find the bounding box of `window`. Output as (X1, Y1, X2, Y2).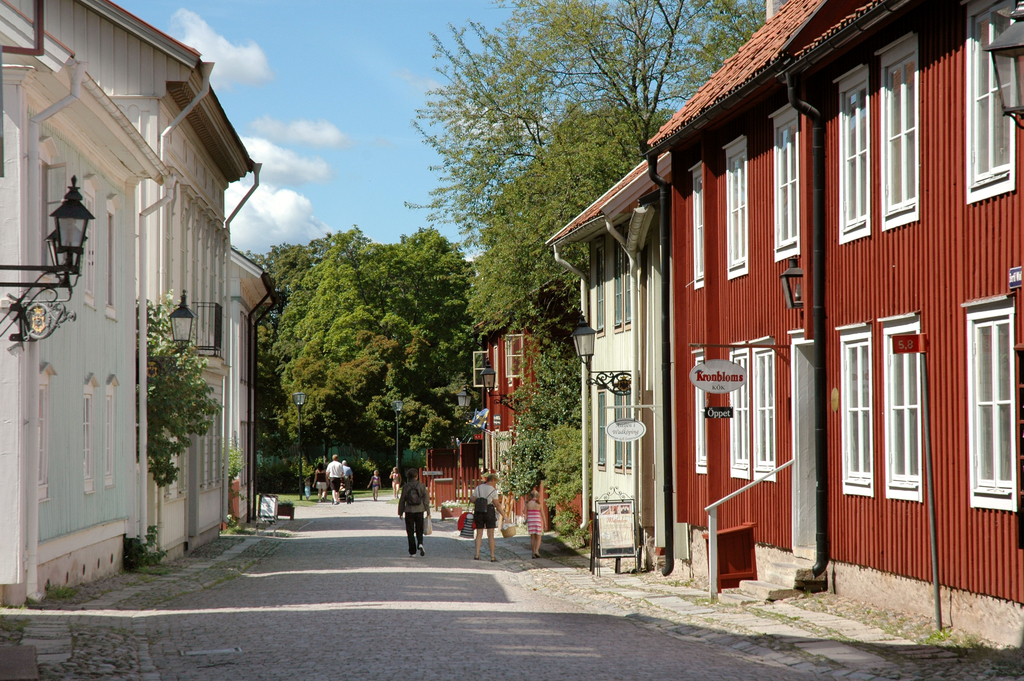
(767, 103, 803, 261).
